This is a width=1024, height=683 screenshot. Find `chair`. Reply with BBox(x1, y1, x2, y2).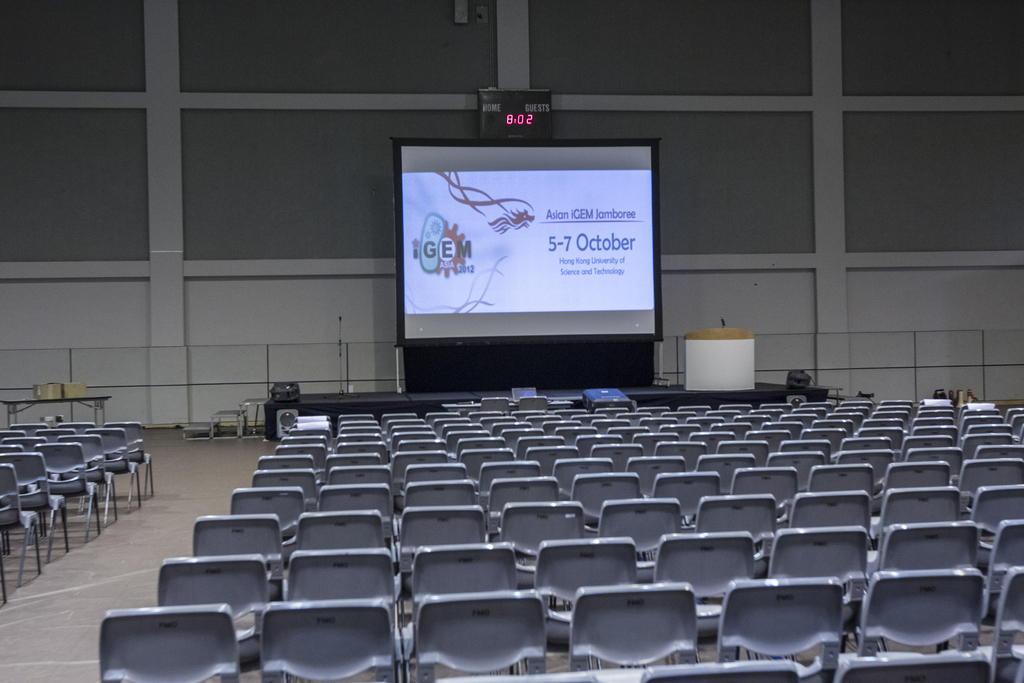
BBox(327, 465, 390, 483).
